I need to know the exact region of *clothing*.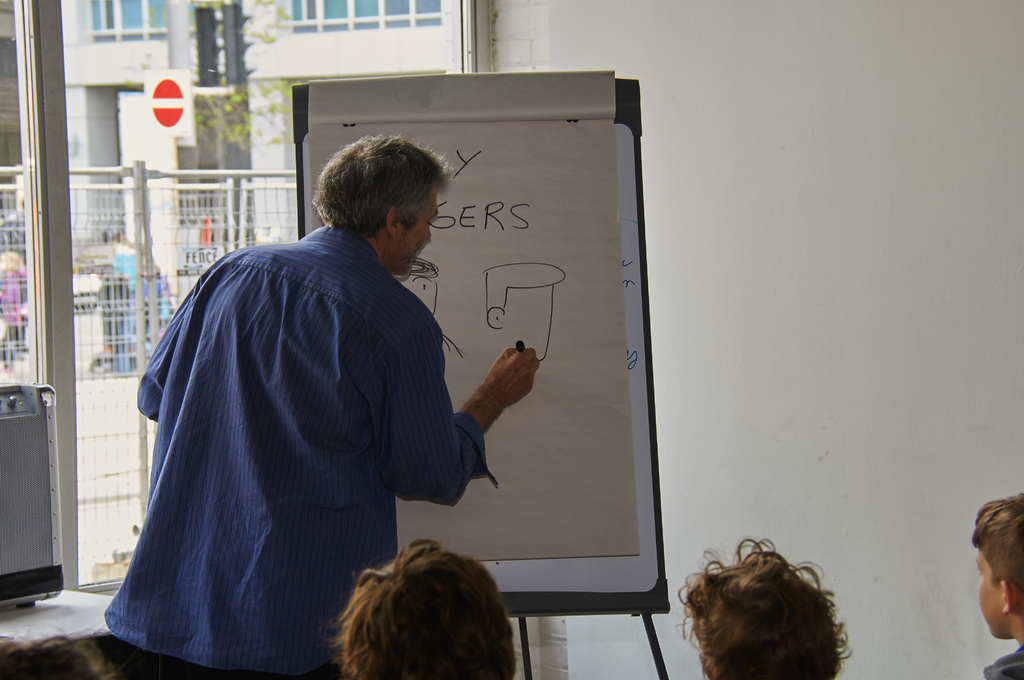
Region: Rect(139, 276, 159, 341).
